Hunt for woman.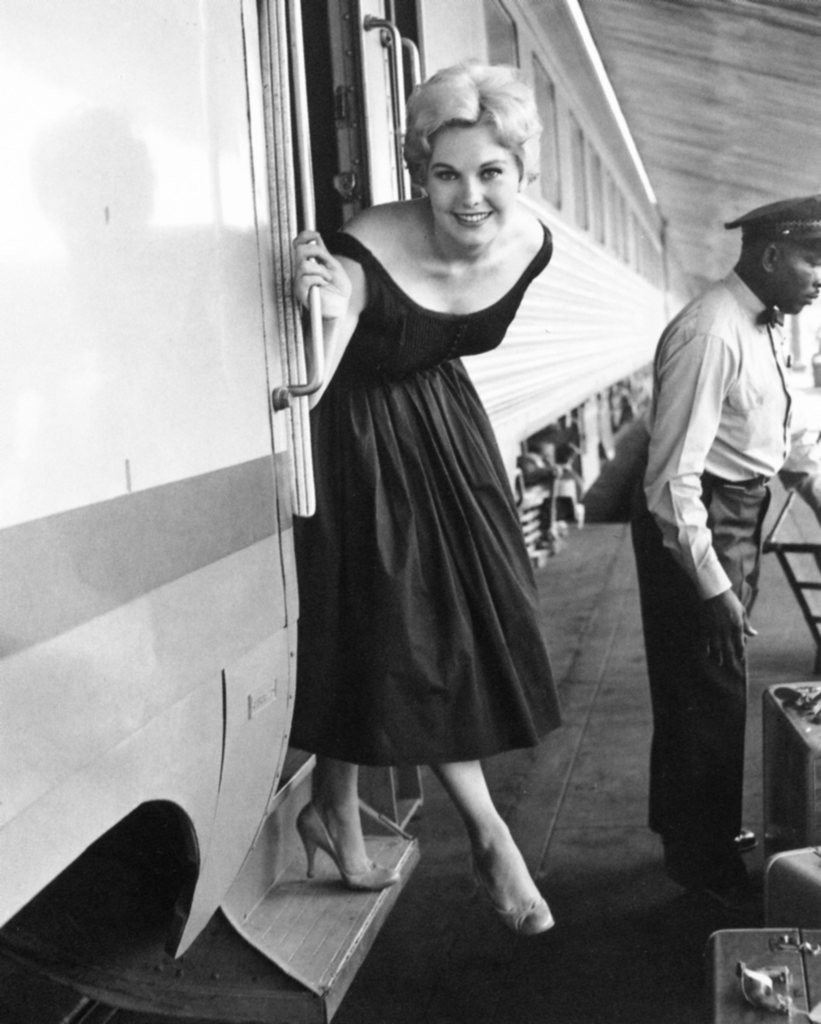
Hunted down at 292,51,562,938.
